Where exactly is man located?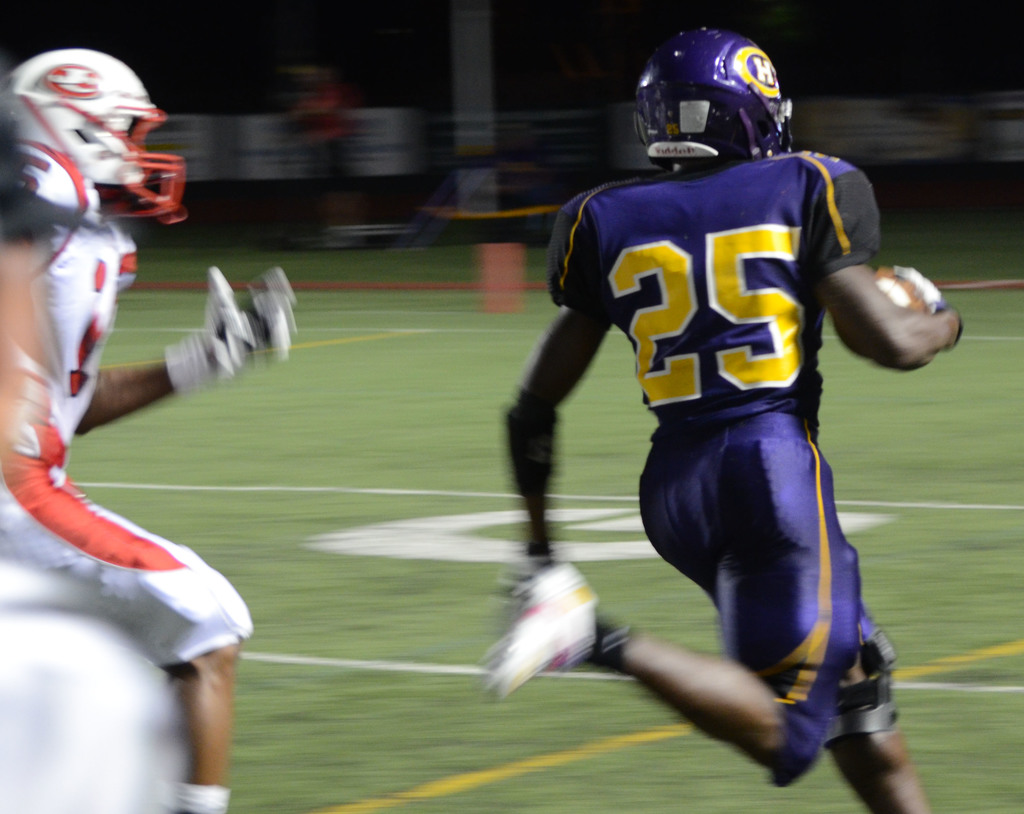
Its bounding box is [left=478, top=54, right=952, bottom=794].
